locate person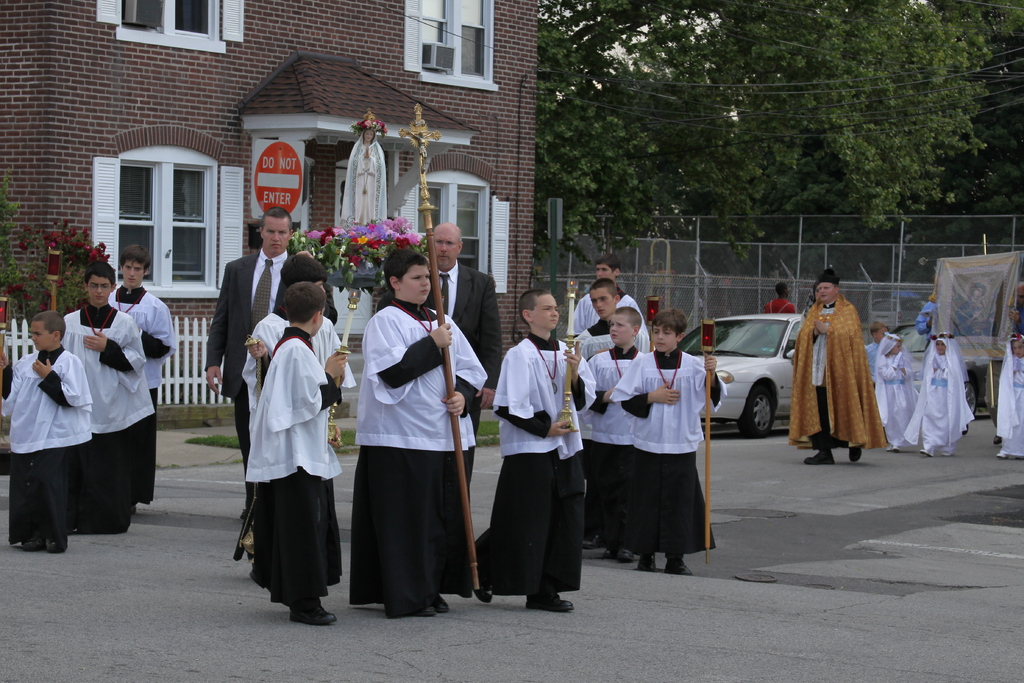
bbox=[491, 288, 602, 616]
